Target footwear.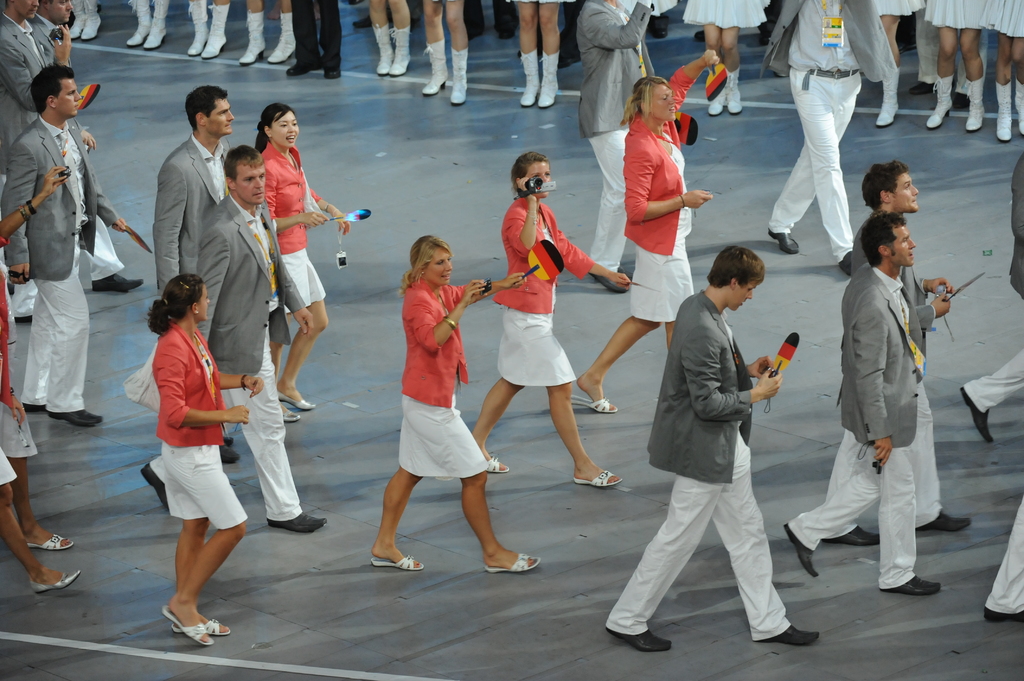
Target region: (12, 314, 33, 326).
